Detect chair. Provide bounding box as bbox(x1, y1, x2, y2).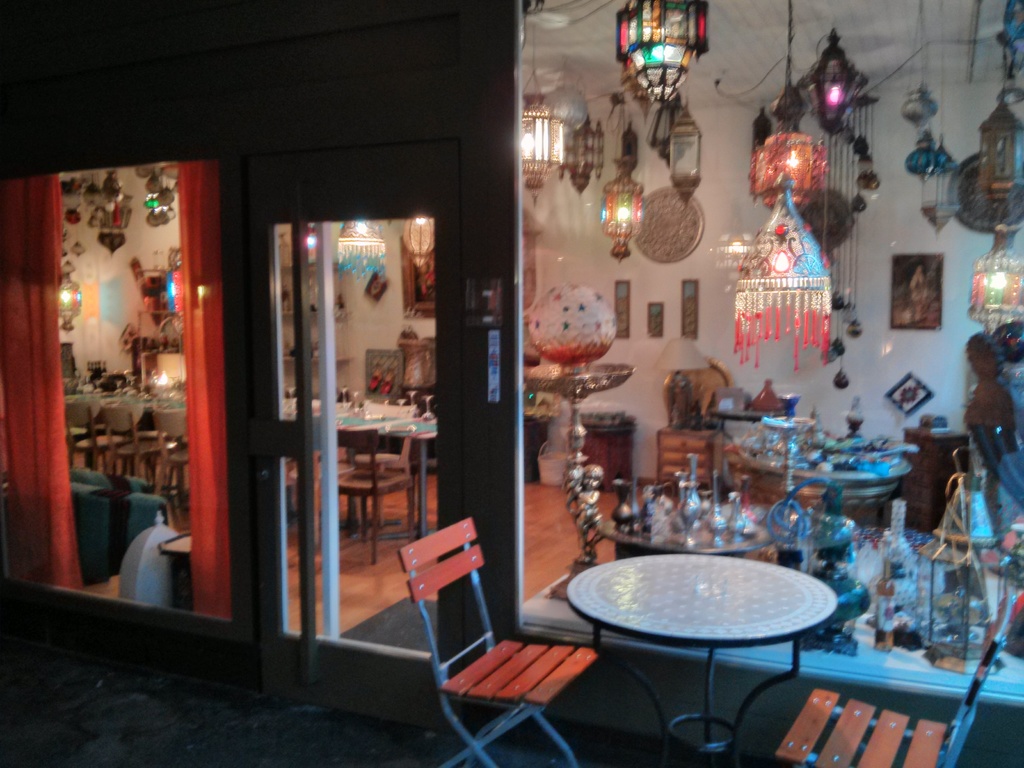
bbox(774, 591, 1016, 767).
